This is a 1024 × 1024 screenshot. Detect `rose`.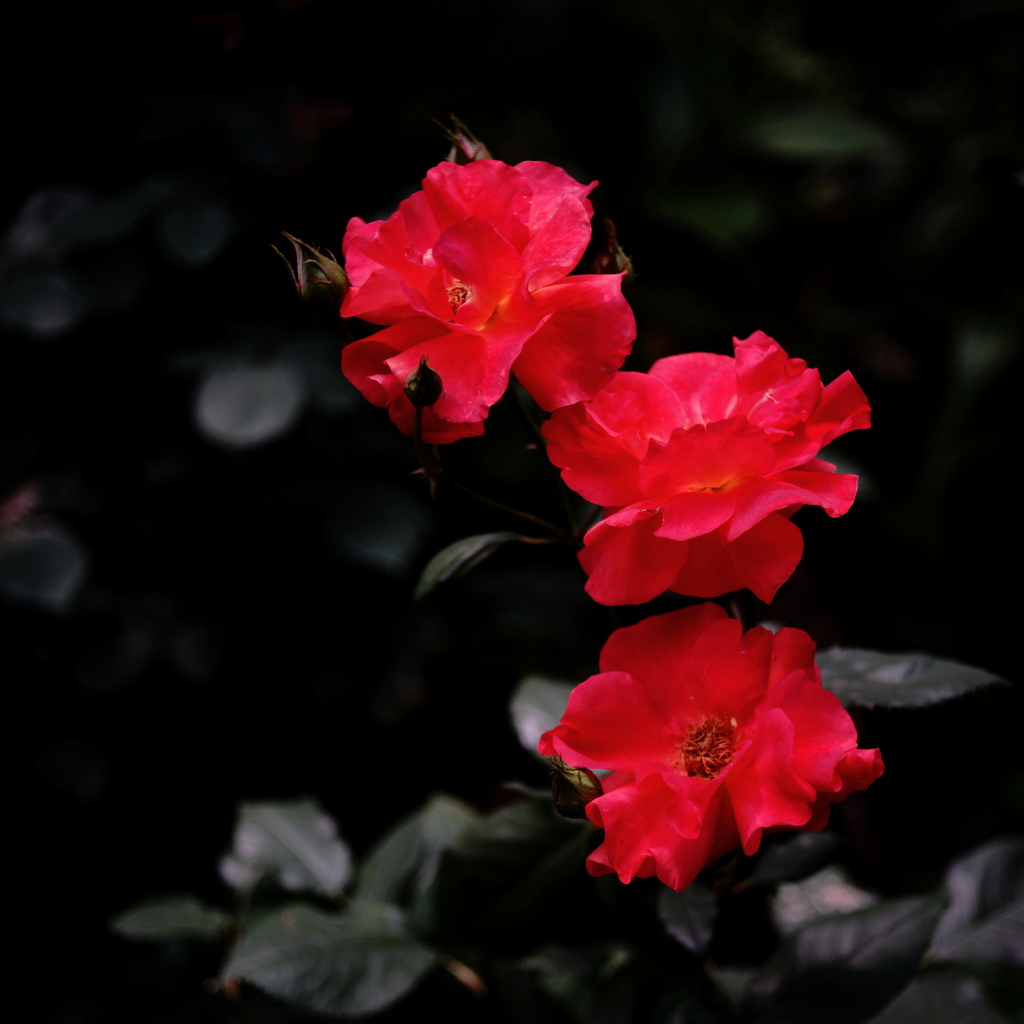
x1=544 y1=325 x2=876 y2=607.
